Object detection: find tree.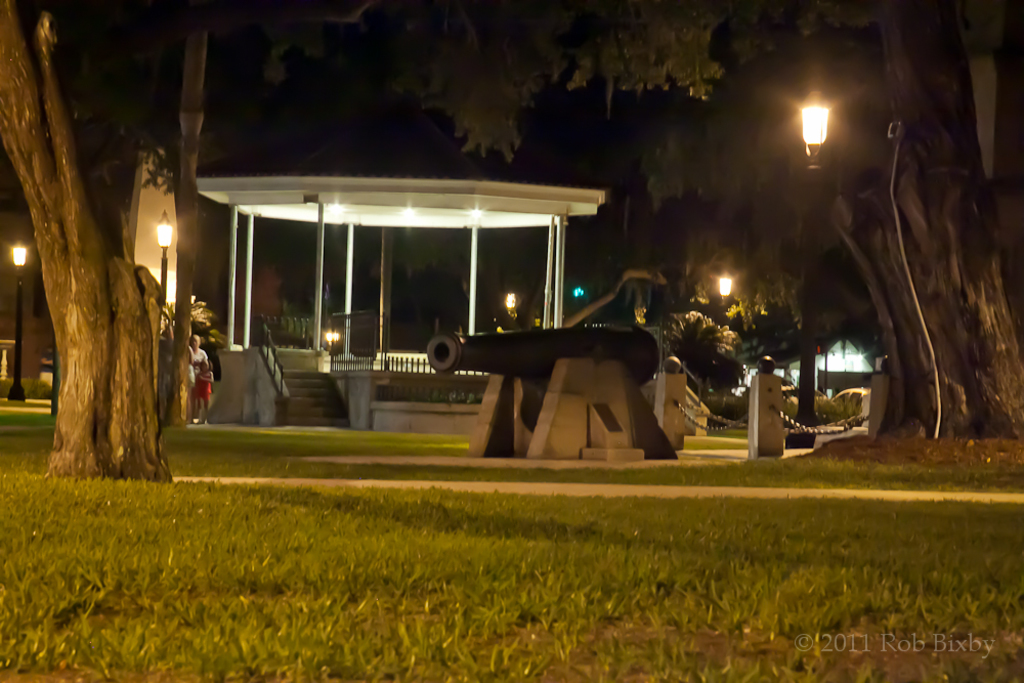
locate(239, 0, 1023, 447).
